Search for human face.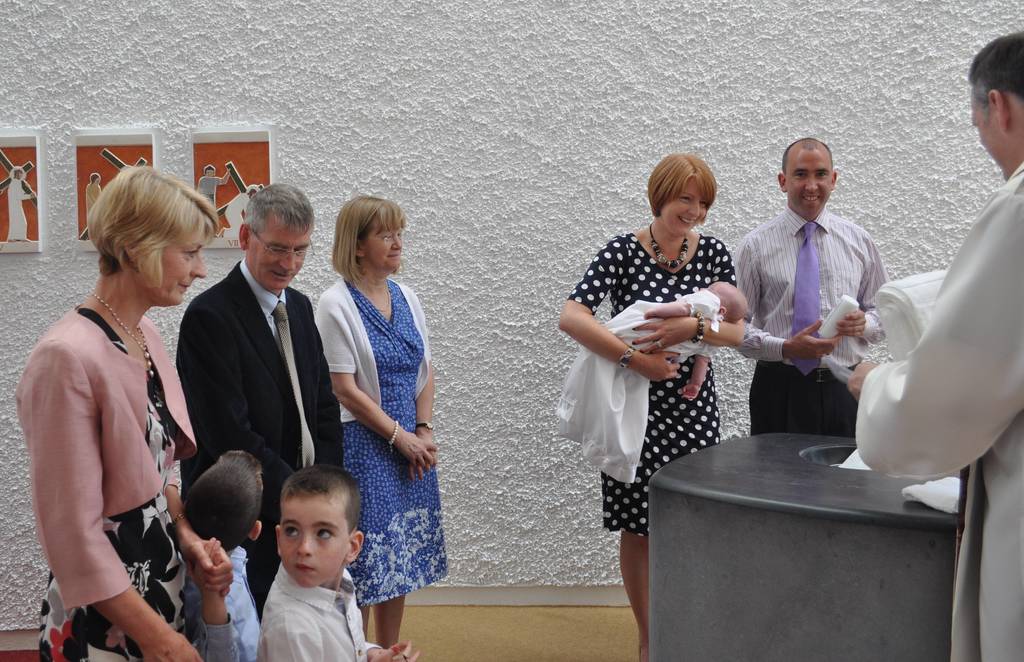
Found at (x1=244, y1=211, x2=314, y2=287).
